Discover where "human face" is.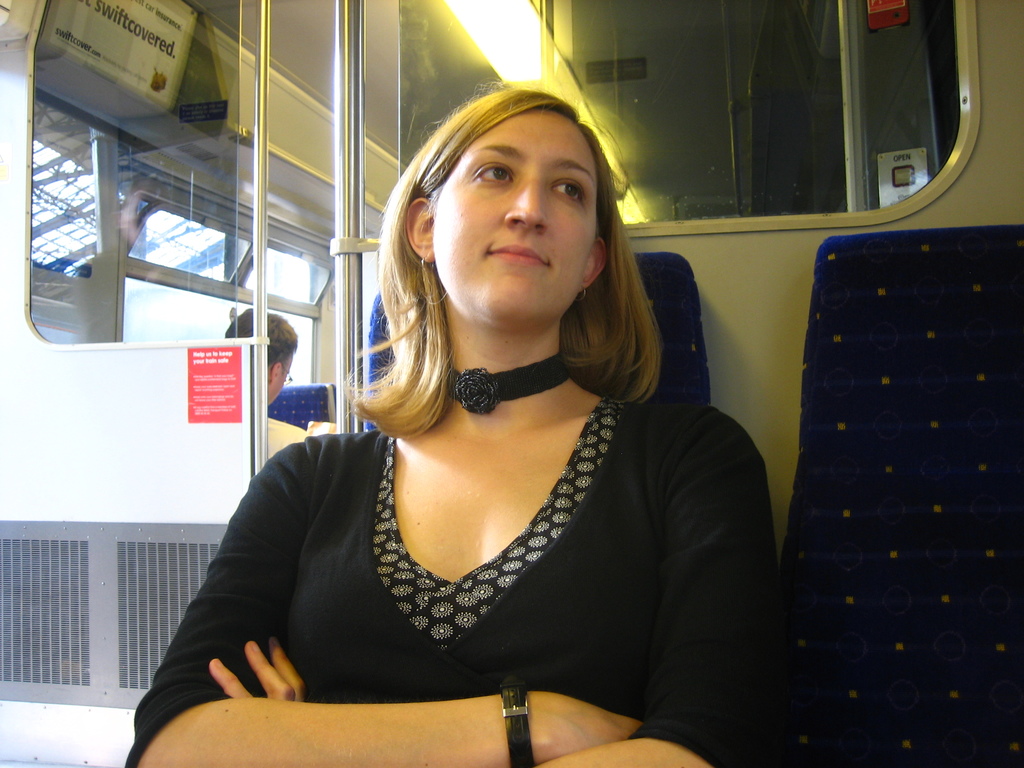
Discovered at (left=427, top=103, right=600, bottom=331).
